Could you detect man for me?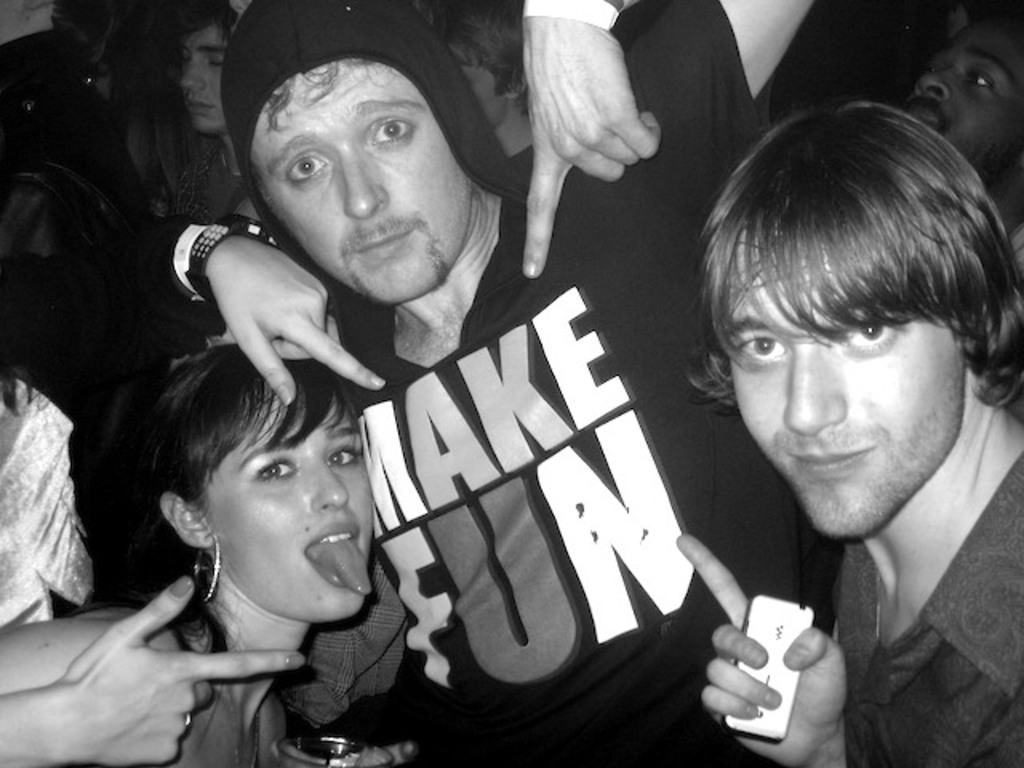
Detection result: (179,0,248,222).
